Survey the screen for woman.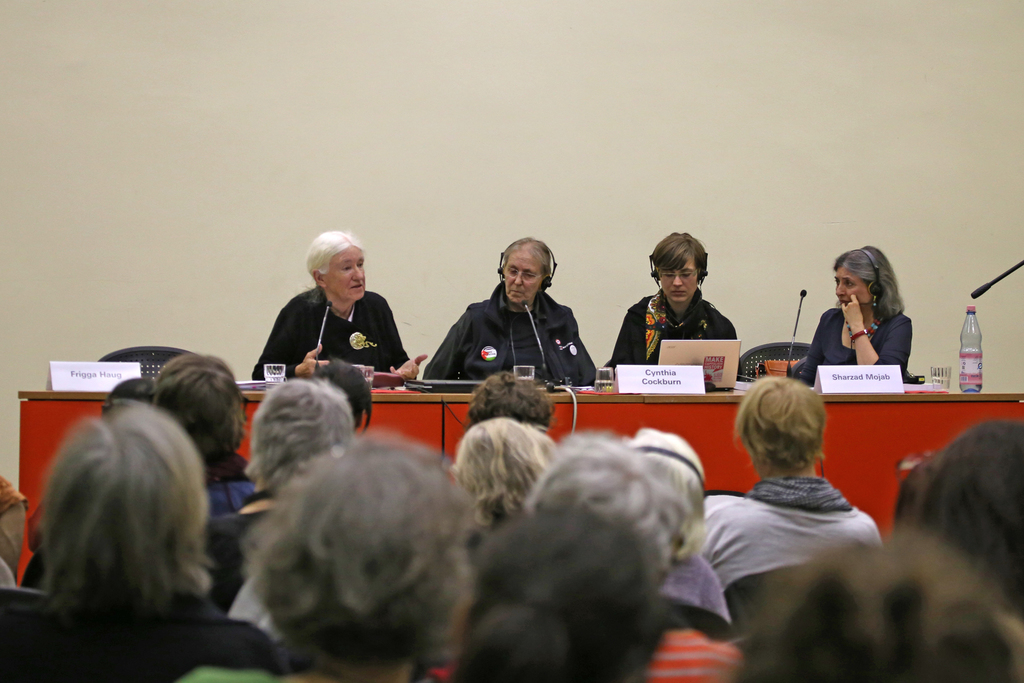
Survey found: bbox=(420, 236, 595, 393).
